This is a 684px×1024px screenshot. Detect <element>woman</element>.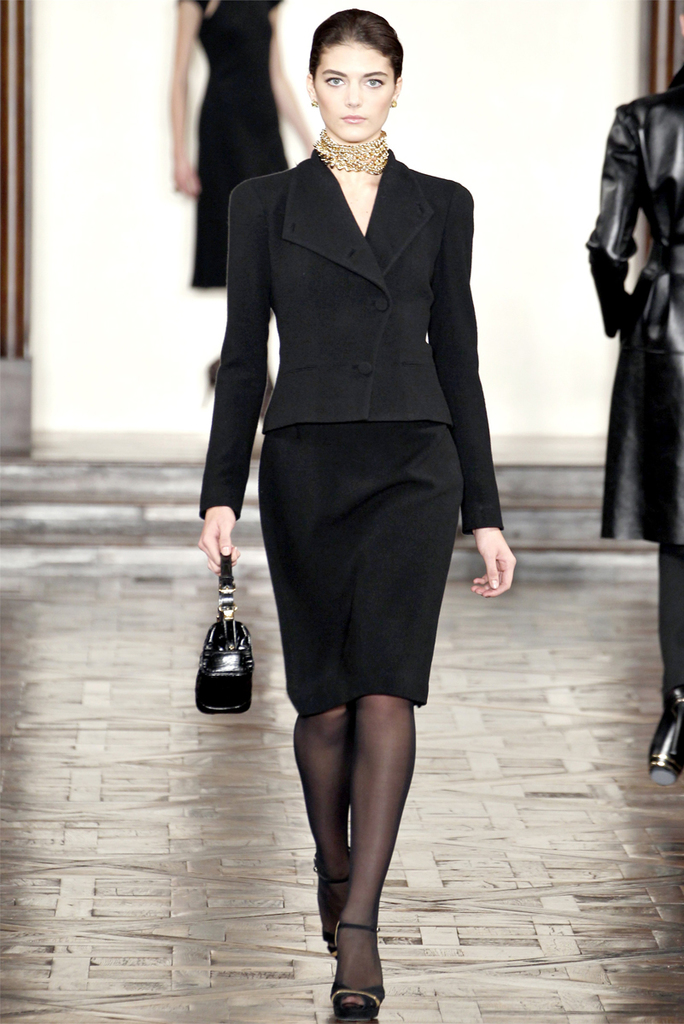
pyautogui.locateOnScreen(585, 0, 683, 785).
